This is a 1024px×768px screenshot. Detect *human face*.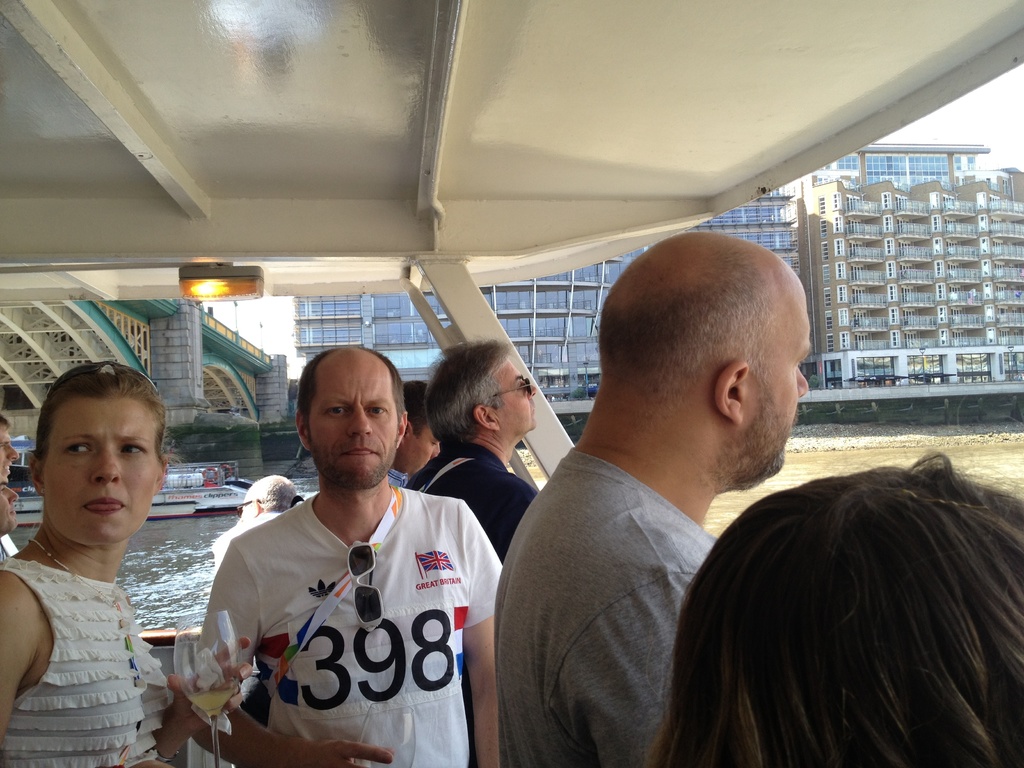
<region>742, 287, 810, 490</region>.
